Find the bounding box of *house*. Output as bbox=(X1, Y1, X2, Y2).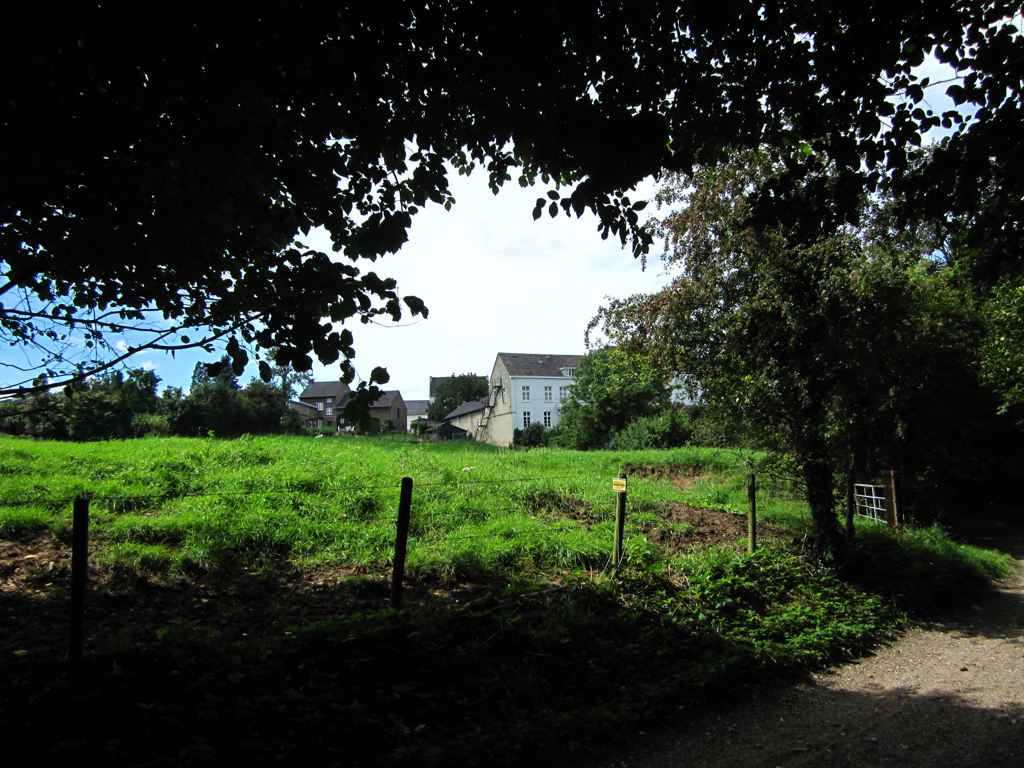
bbox=(444, 394, 491, 436).
